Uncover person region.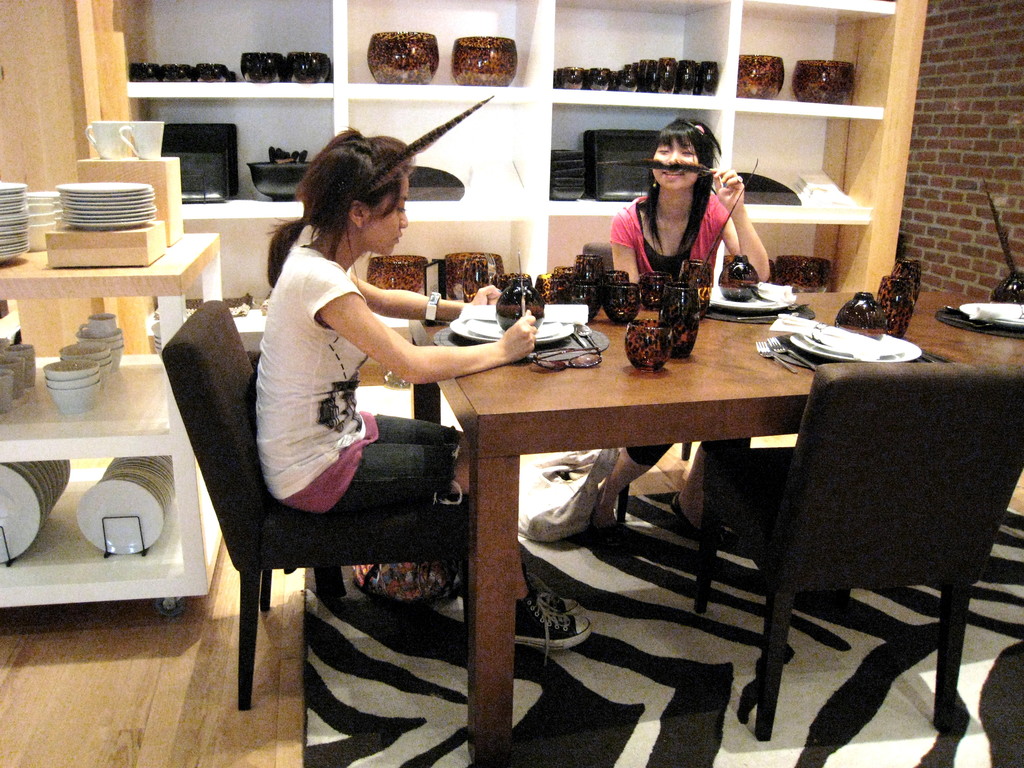
Uncovered: select_region(250, 121, 594, 654).
